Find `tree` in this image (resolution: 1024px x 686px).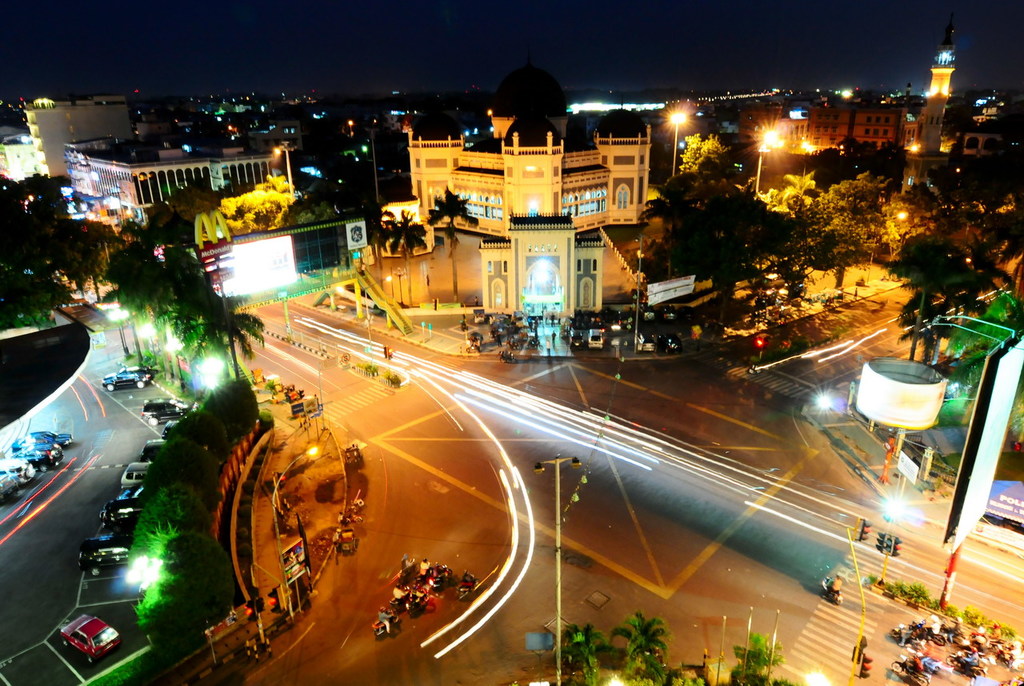
[x1=614, y1=611, x2=683, y2=682].
